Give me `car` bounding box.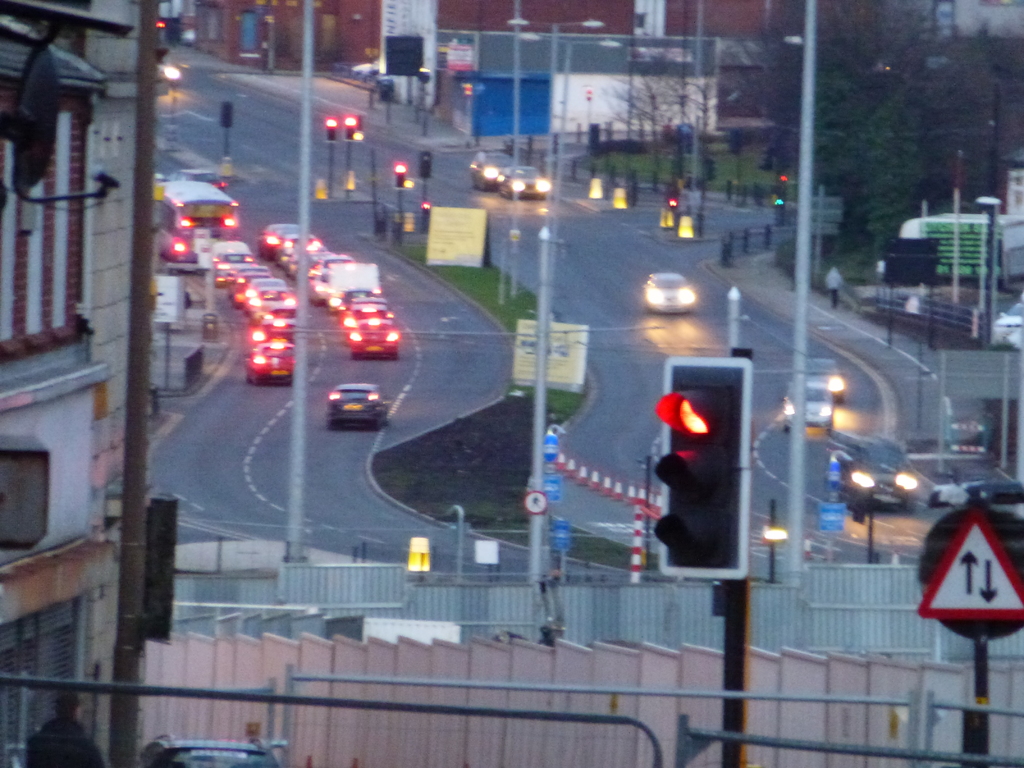
800/355/850/408.
